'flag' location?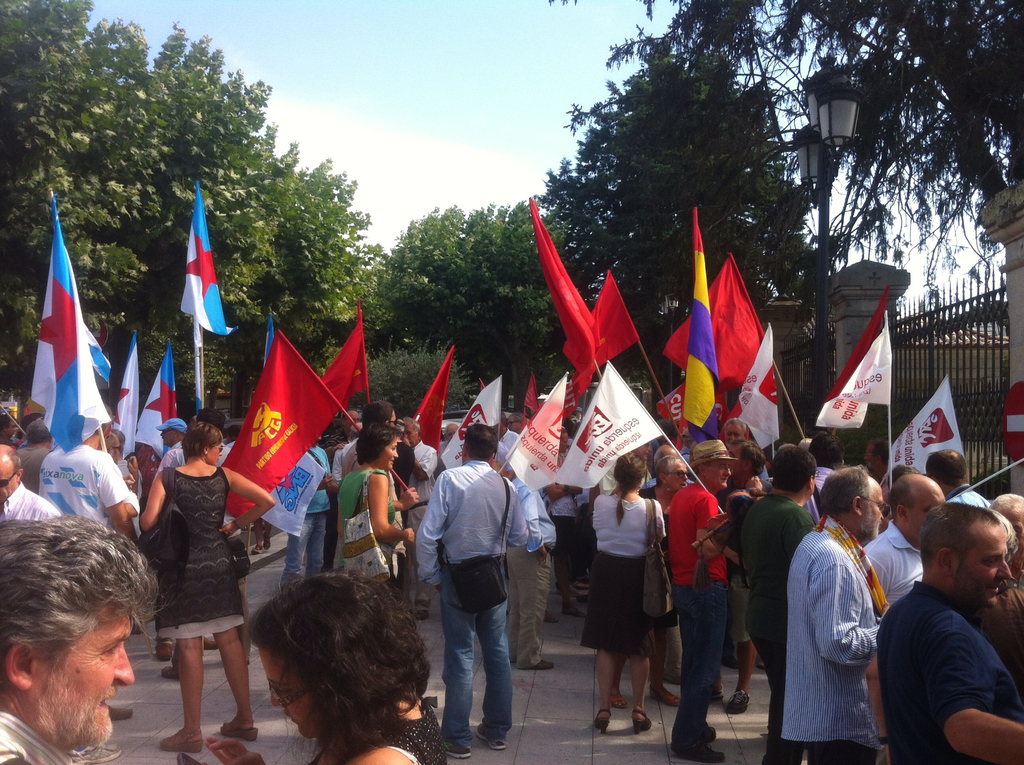
(left=321, top=302, right=372, bottom=406)
